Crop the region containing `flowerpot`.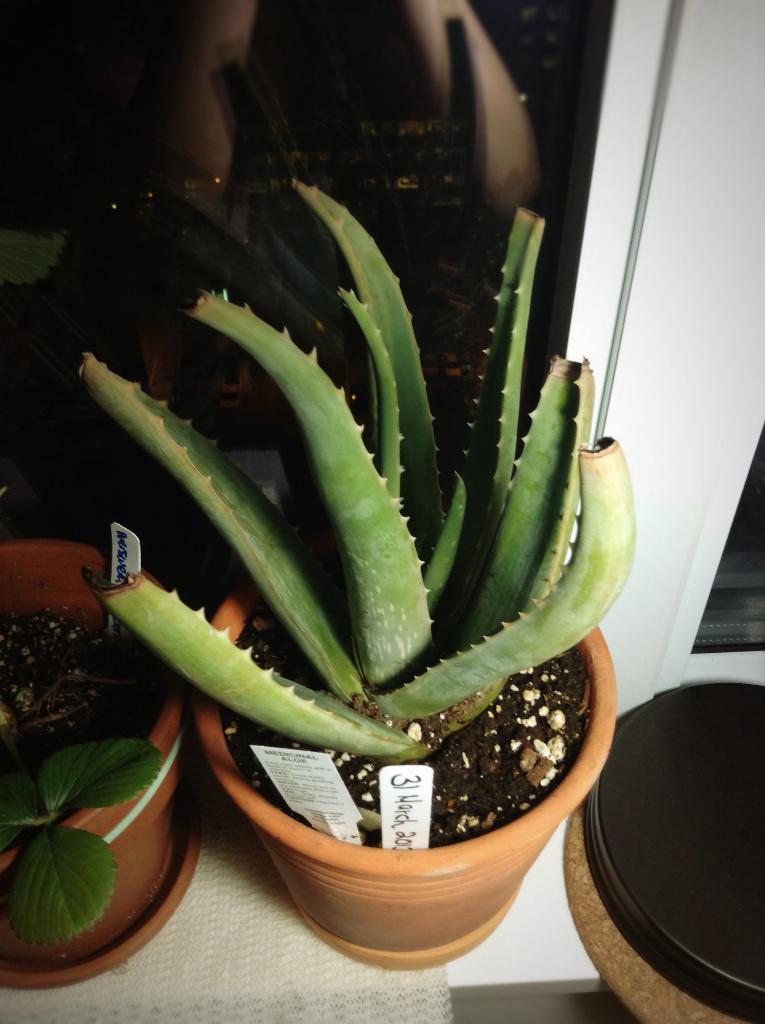
Crop region: bbox=[0, 538, 186, 973].
